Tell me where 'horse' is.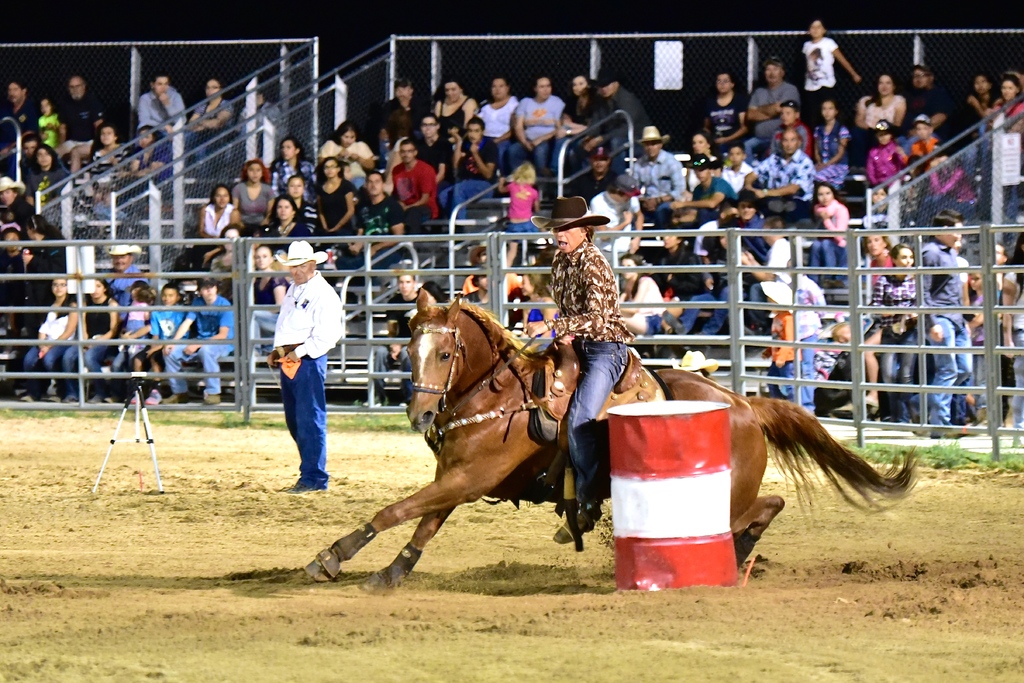
'horse' is at region(298, 281, 925, 597).
